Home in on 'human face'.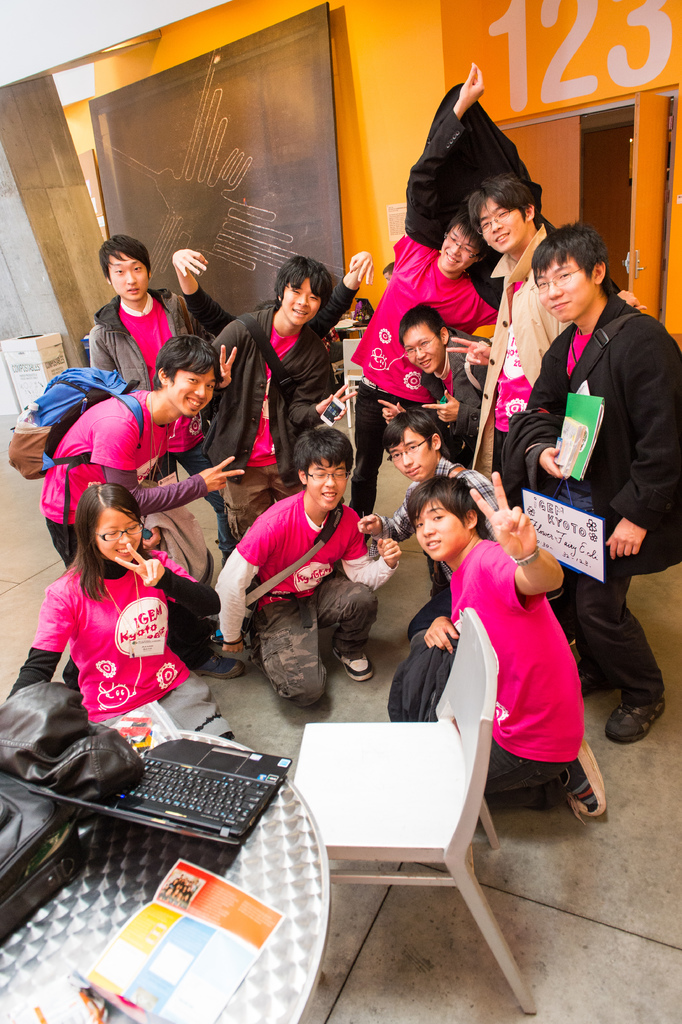
Homed in at <bbox>540, 252, 601, 324</bbox>.
